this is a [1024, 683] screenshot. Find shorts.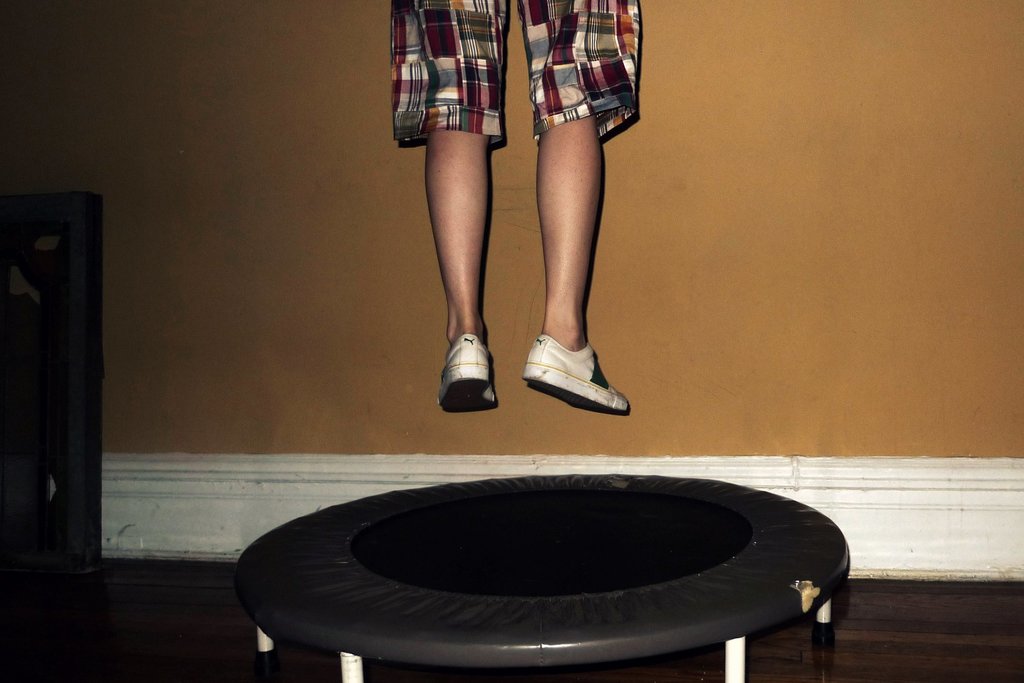
Bounding box: x1=398 y1=0 x2=641 y2=150.
